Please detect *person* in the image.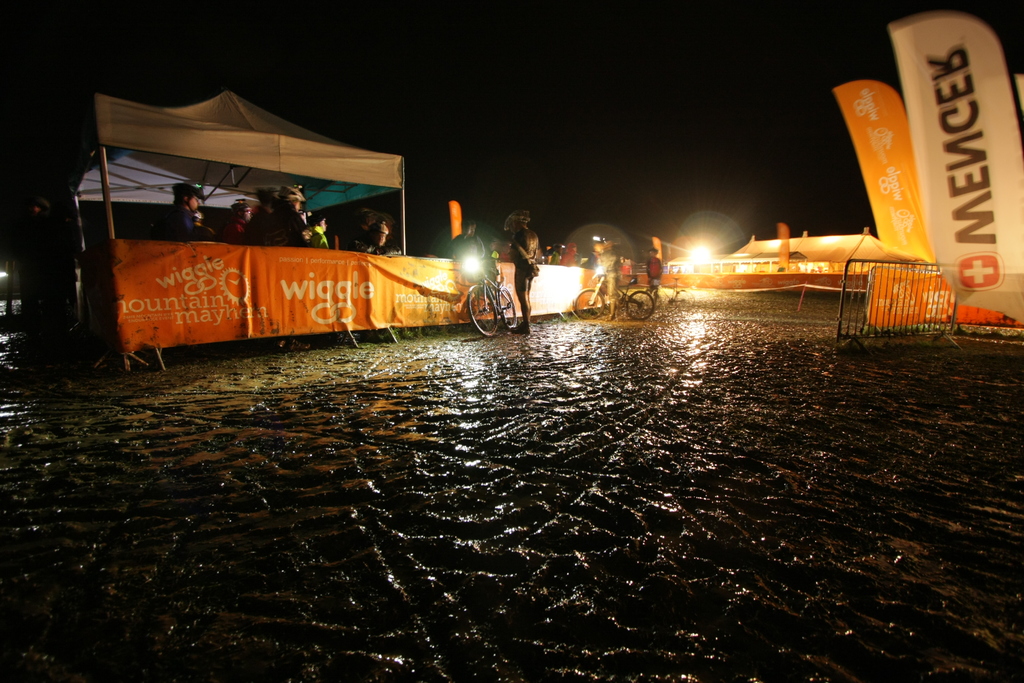
{"left": 644, "top": 251, "right": 660, "bottom": 292}.
